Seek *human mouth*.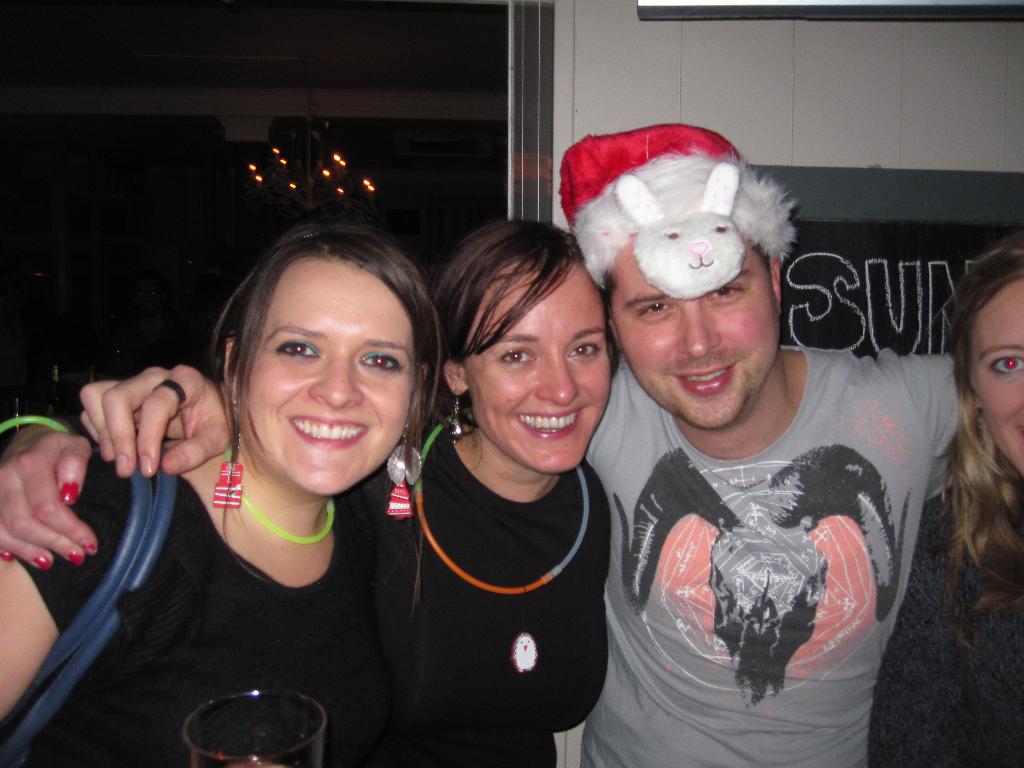
[518, 410, 584, 440].
